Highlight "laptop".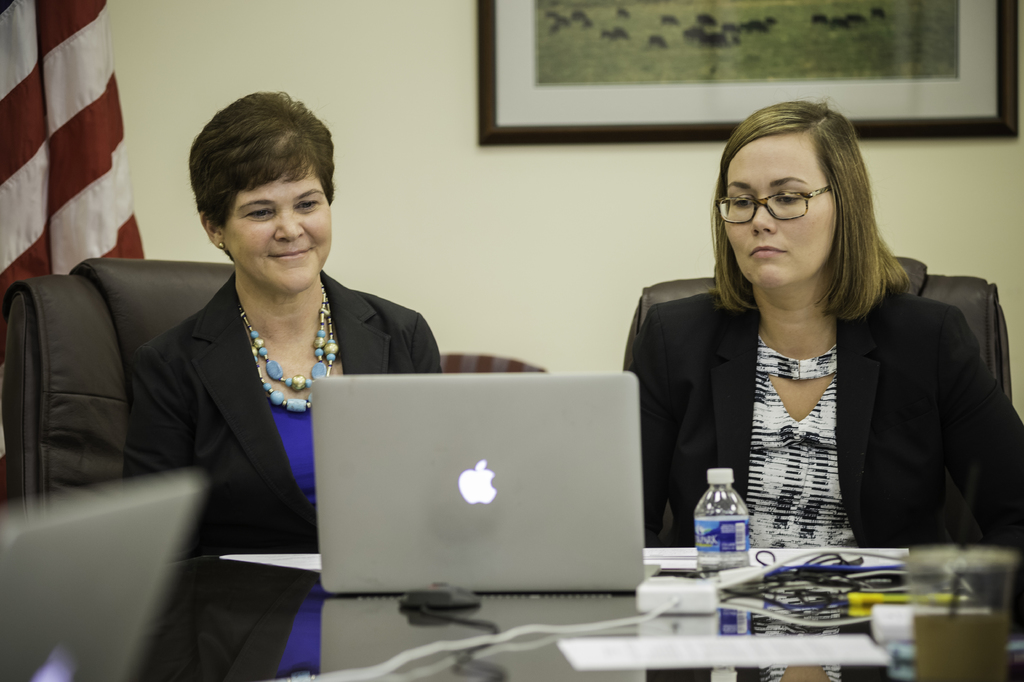
Highlighted region: crop(0, 467, 204, 681).
